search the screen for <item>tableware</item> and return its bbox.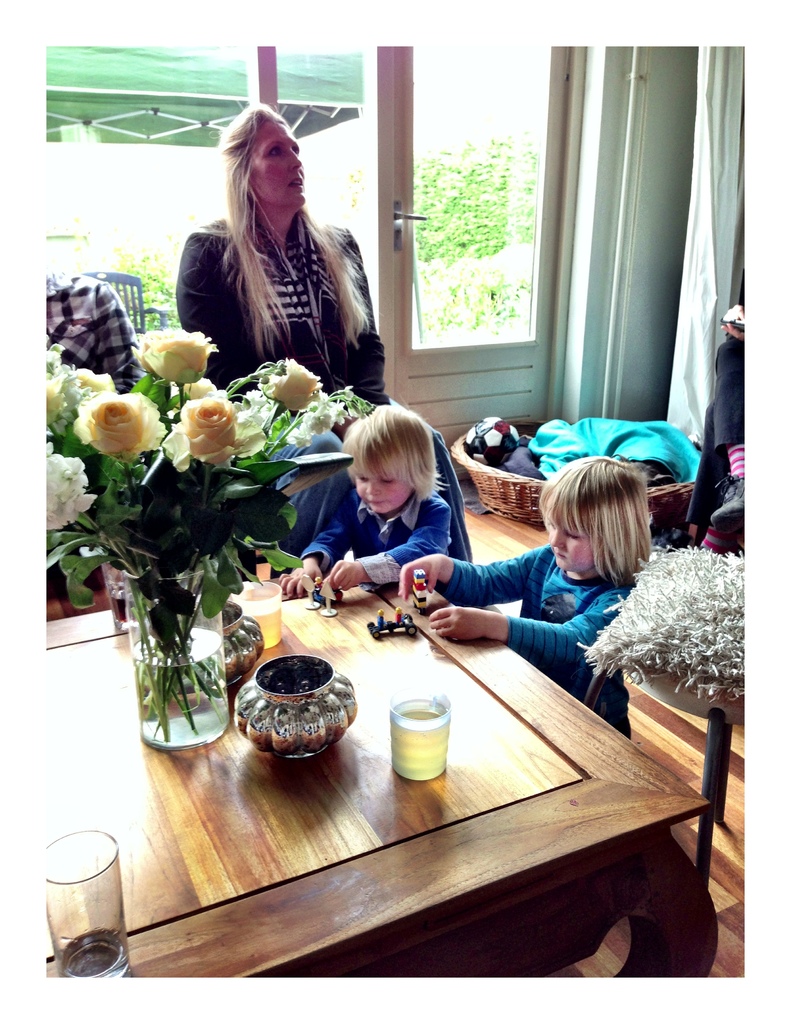
Found: {"x1": 232, "y1": 579, "x2": 282, "y2": 646}.
